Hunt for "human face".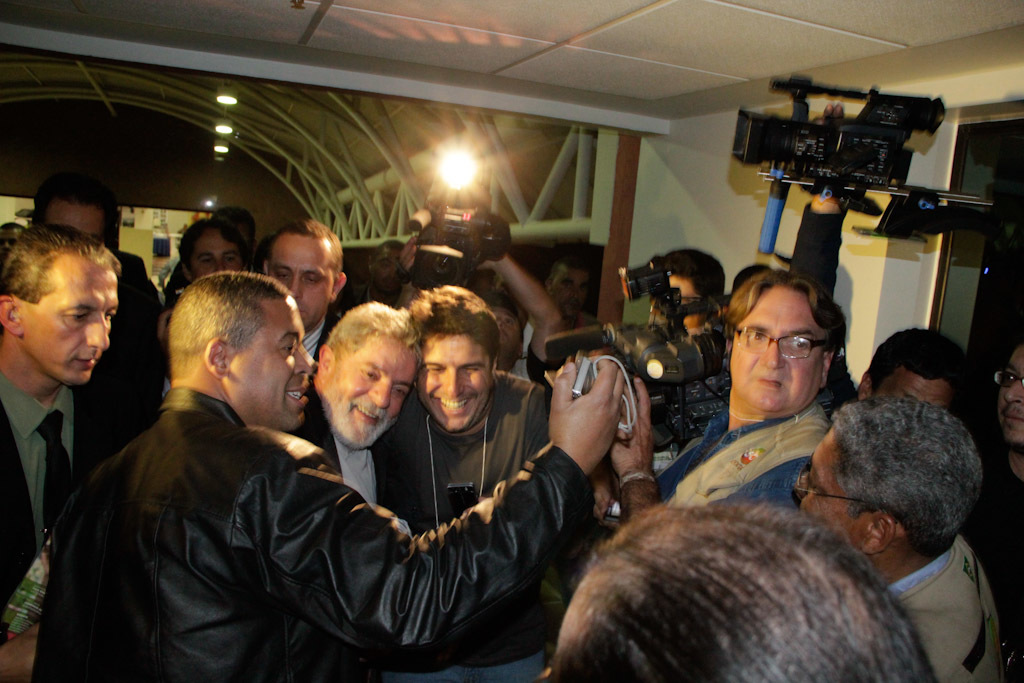
Hunted down at [x1=323, y1=335, x2=422, y2=451].
